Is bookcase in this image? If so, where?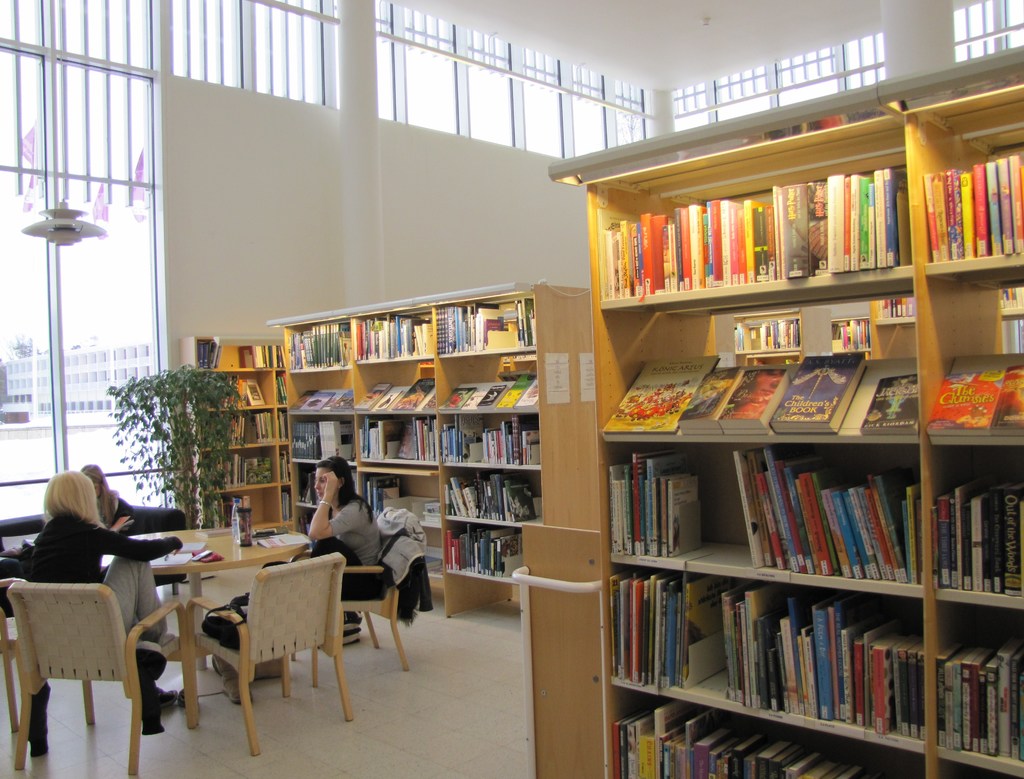
Yes, at (x1=512, y1=44, x2=1023, y2=778).
